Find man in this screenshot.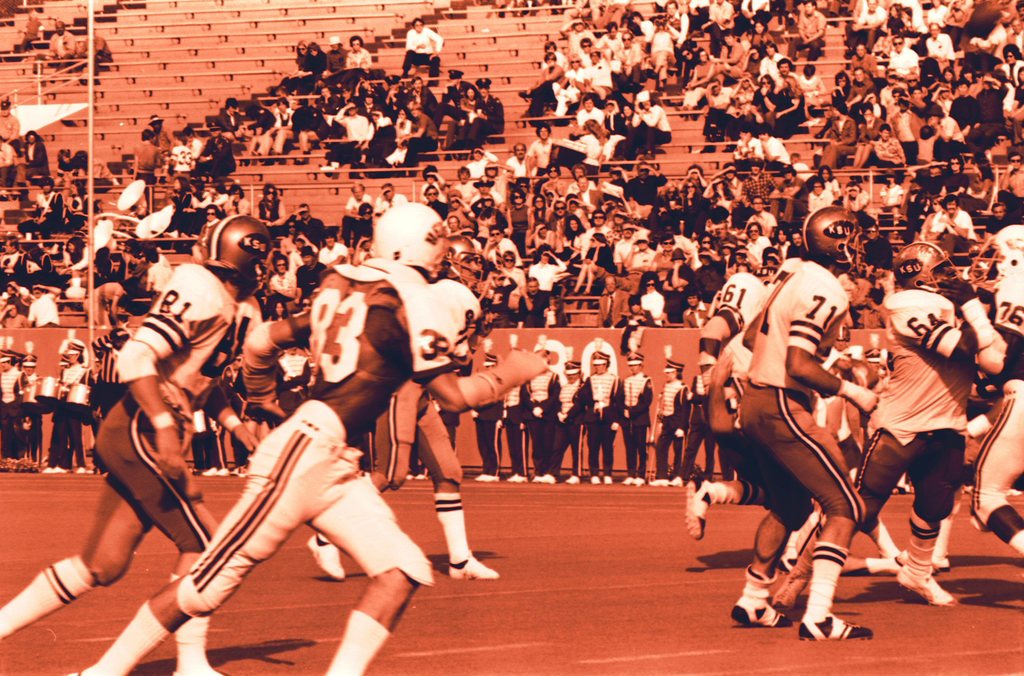
The bounding box for man is <region>614, 221, 651, 275</region>.
